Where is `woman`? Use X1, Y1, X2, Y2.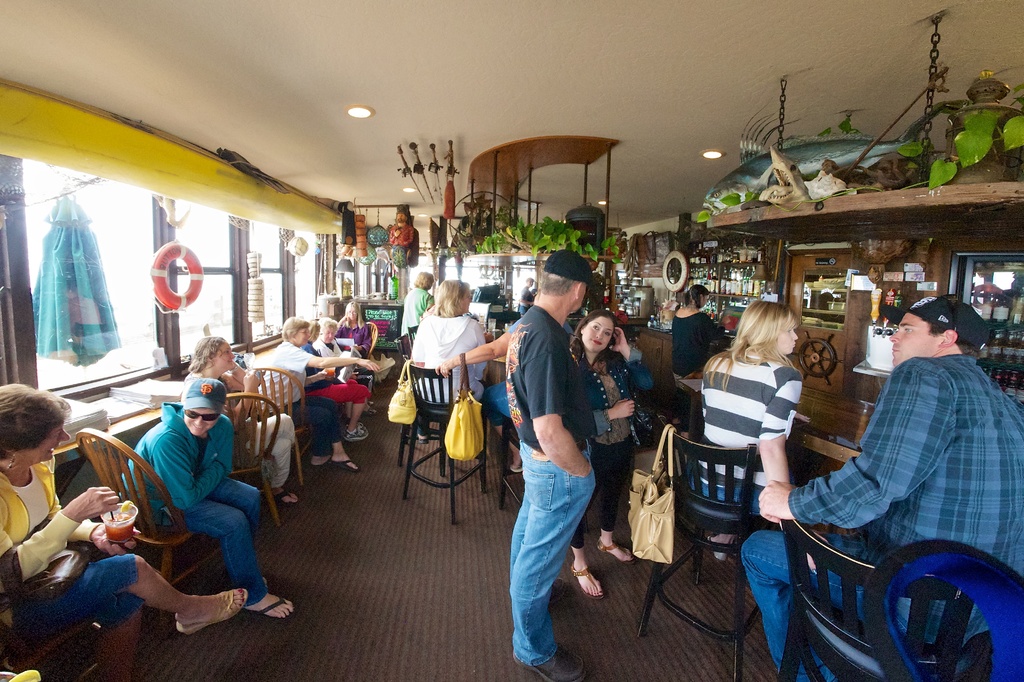
186, 335, 302, 504.
